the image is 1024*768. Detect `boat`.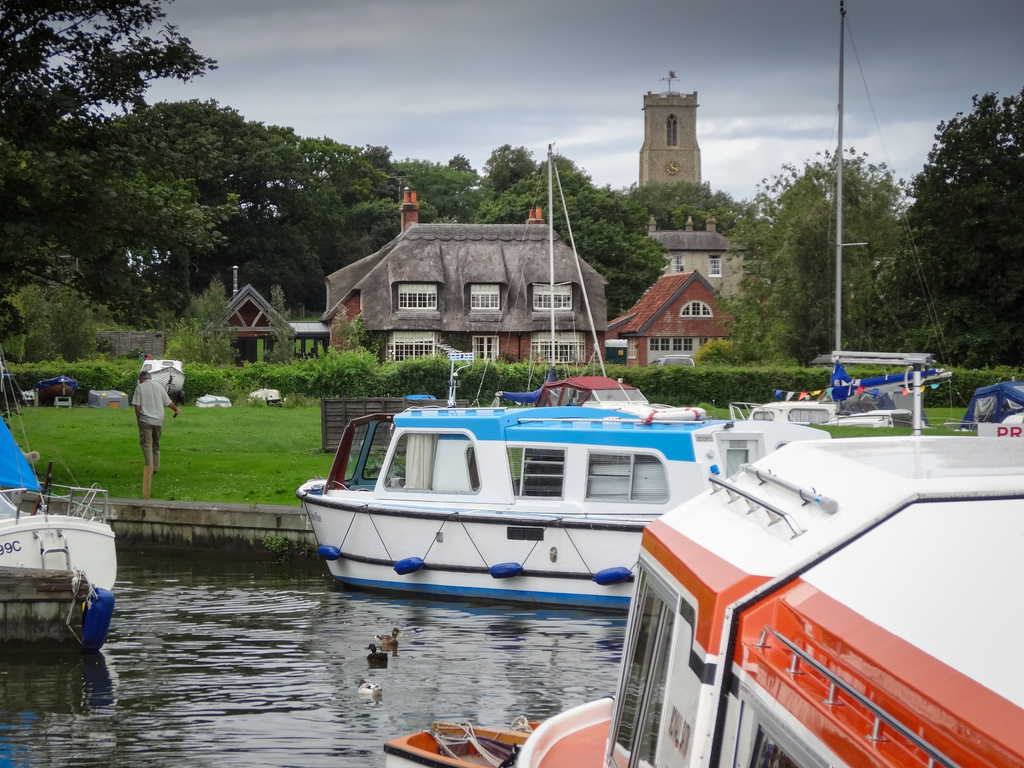
Detection: 601, 434, 1023, 767.
